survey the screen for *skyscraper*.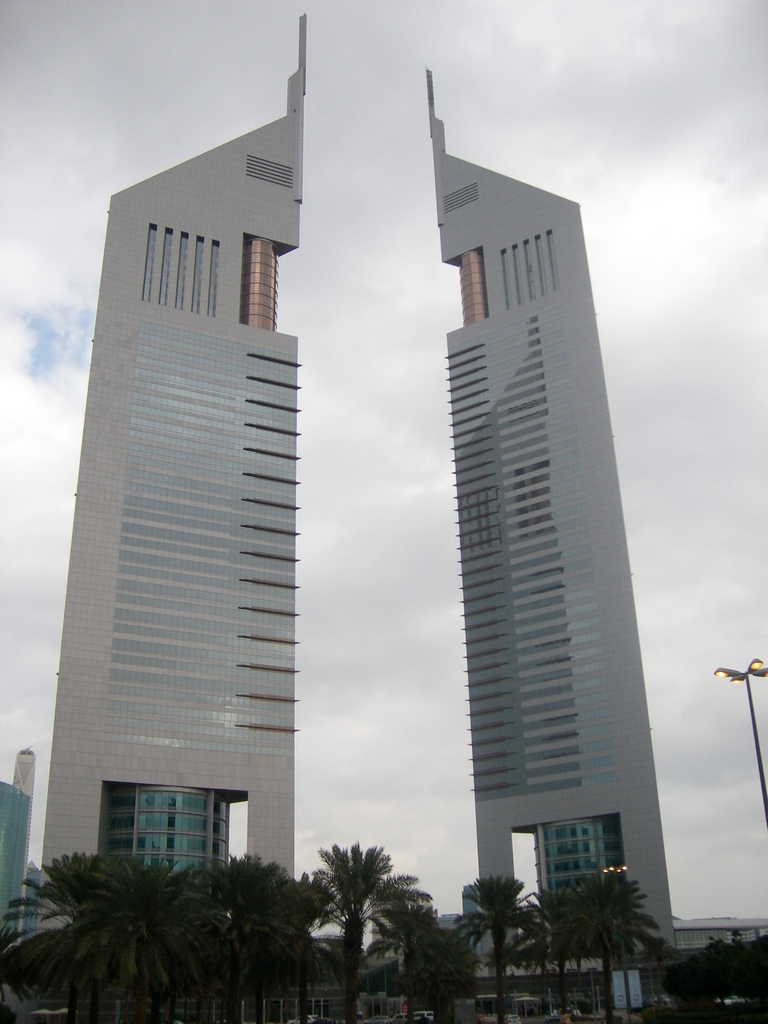
Survey found: region(437, 66, 662, 976).
